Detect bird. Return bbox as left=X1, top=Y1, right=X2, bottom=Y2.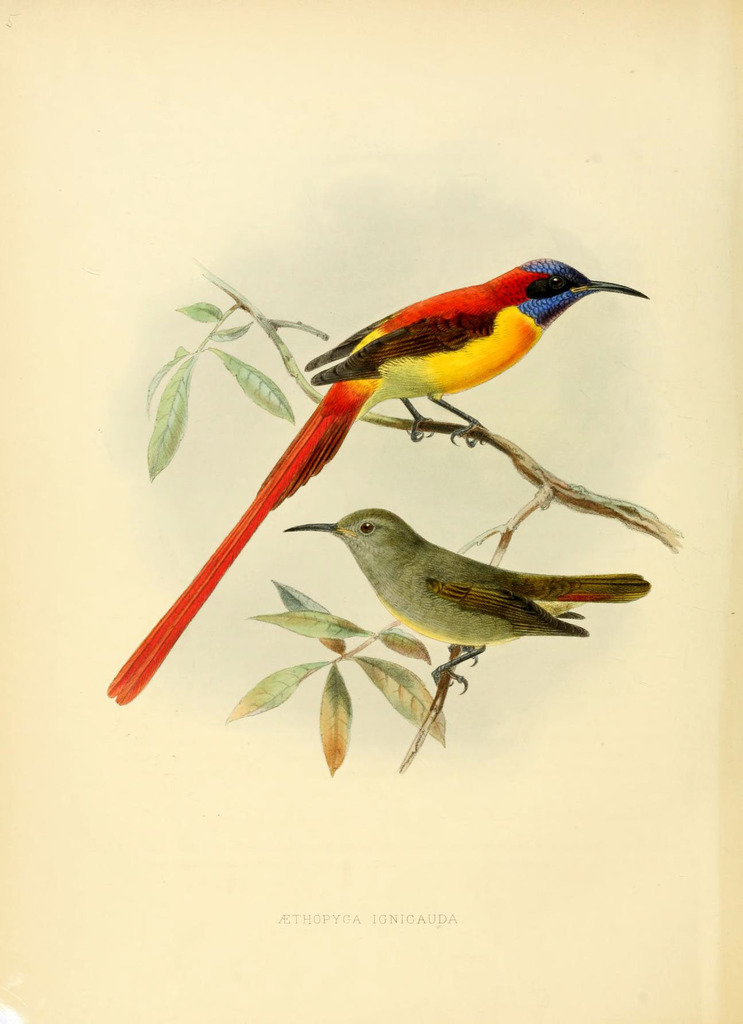
left=106, top=250, right=653, bottom=707.
